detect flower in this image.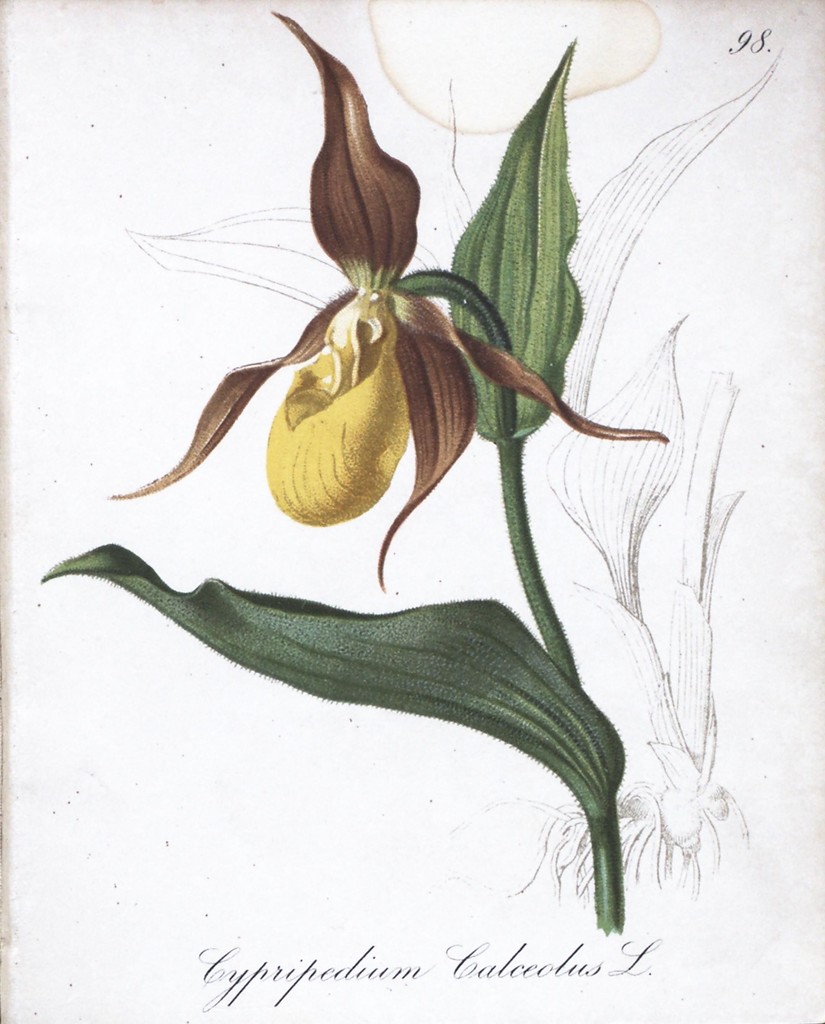
Detection: bbox(121, 28, 603, 543).
